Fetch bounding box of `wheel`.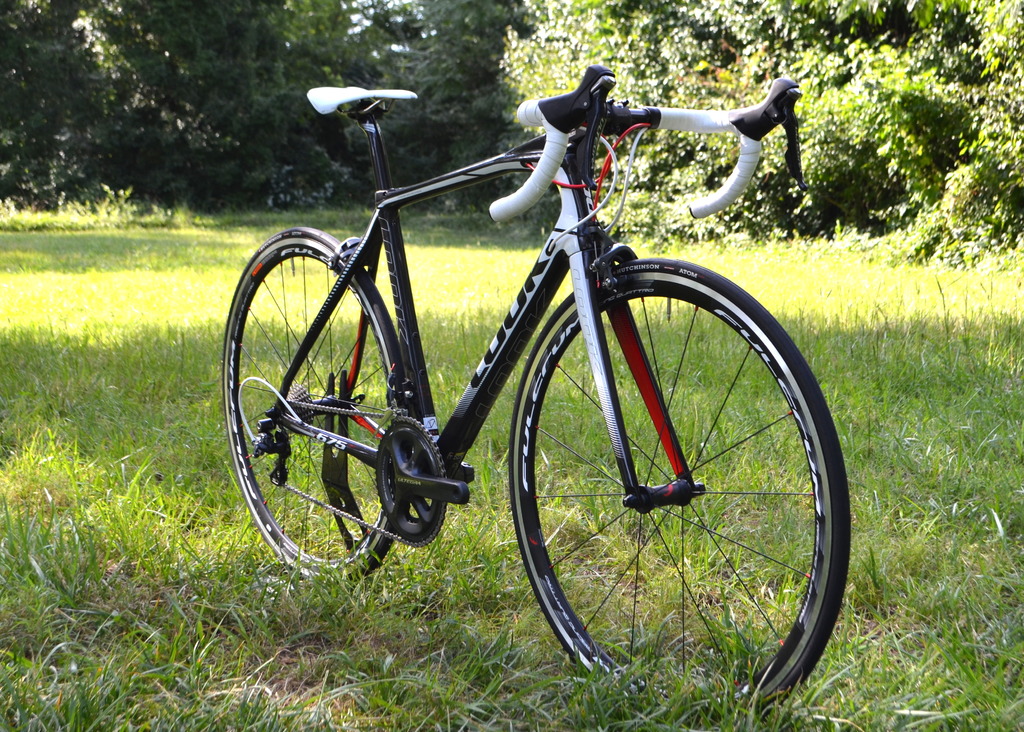
Bbox: locate(505, 260, 838, 692).
